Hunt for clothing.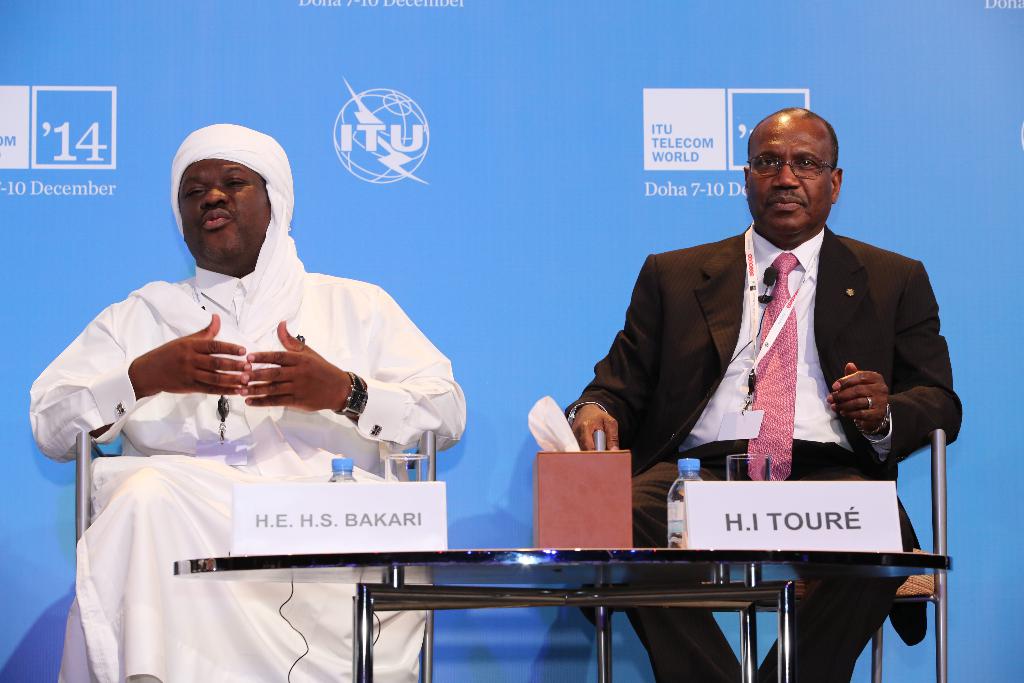
Hunted down at [left=32, top=268, right=464, bottom=682].
